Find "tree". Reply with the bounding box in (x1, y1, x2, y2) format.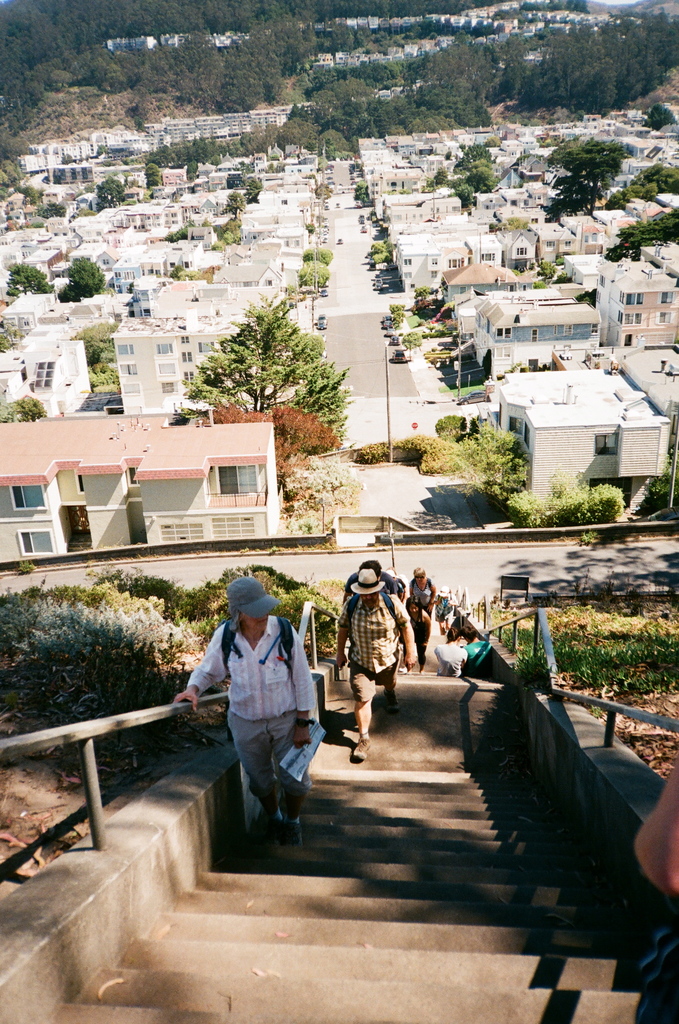
(533, 279, 549, 288).
